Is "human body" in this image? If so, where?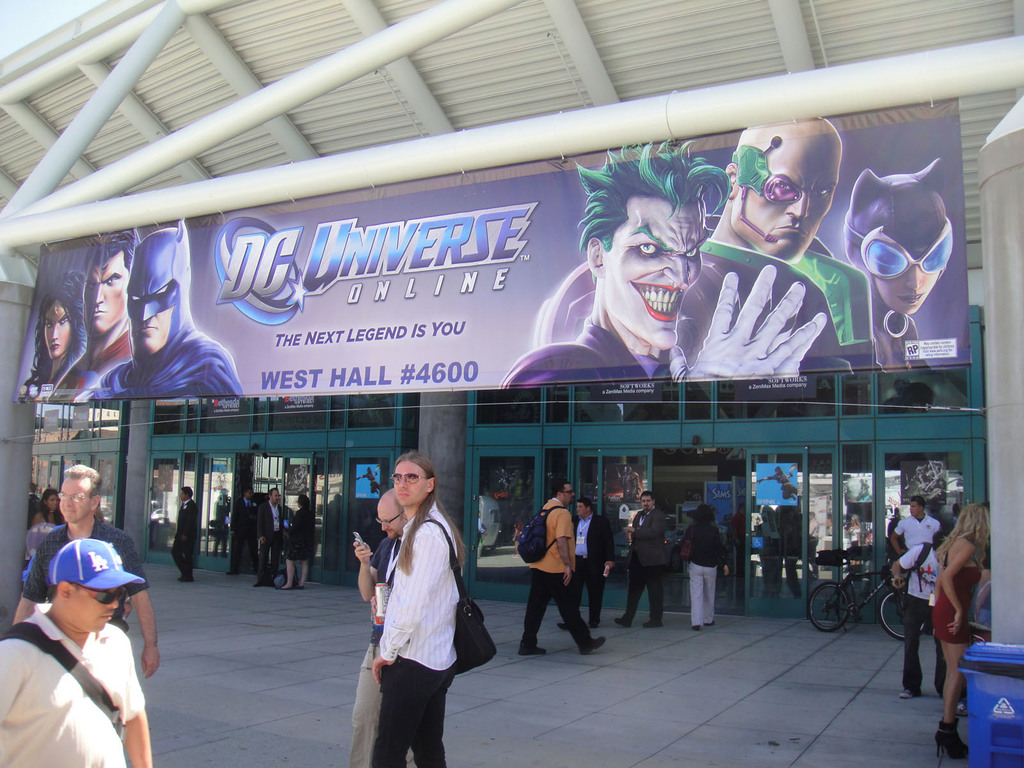
Yes, at <bbox>289, 494, 317, 585</bbox>.
